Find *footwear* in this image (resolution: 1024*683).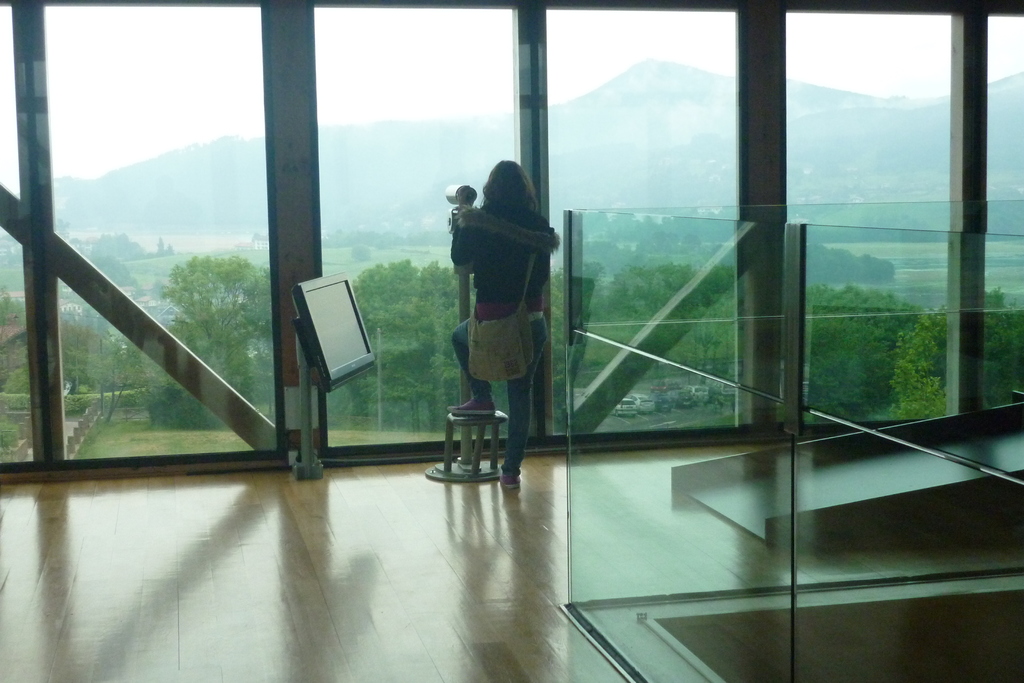
BBox(444, 397, 492, 419).
